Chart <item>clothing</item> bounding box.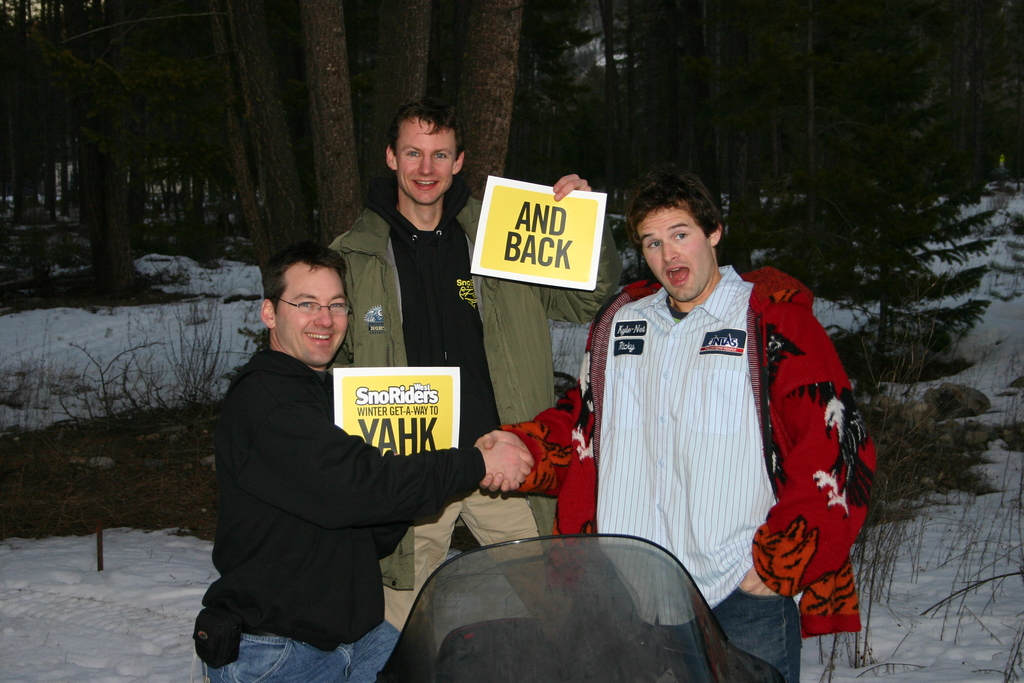
Charted: x1=588 y1=235 x2=838 y2=627.
